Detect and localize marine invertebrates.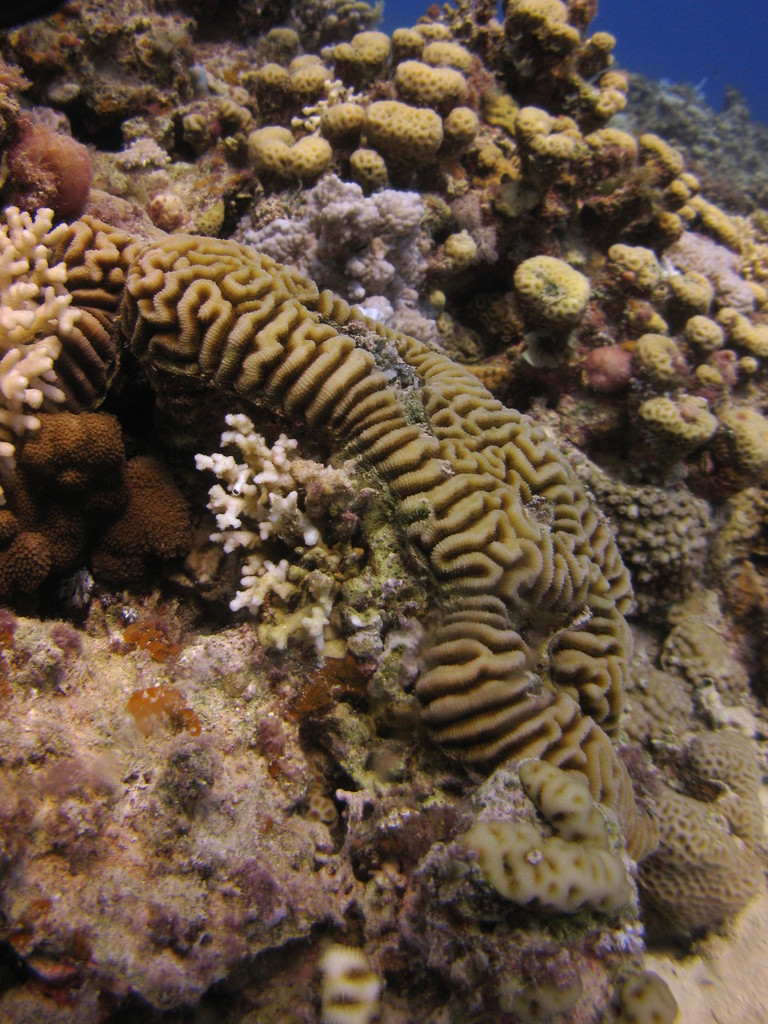
Localized at box(306, 945, 395, 1020).
